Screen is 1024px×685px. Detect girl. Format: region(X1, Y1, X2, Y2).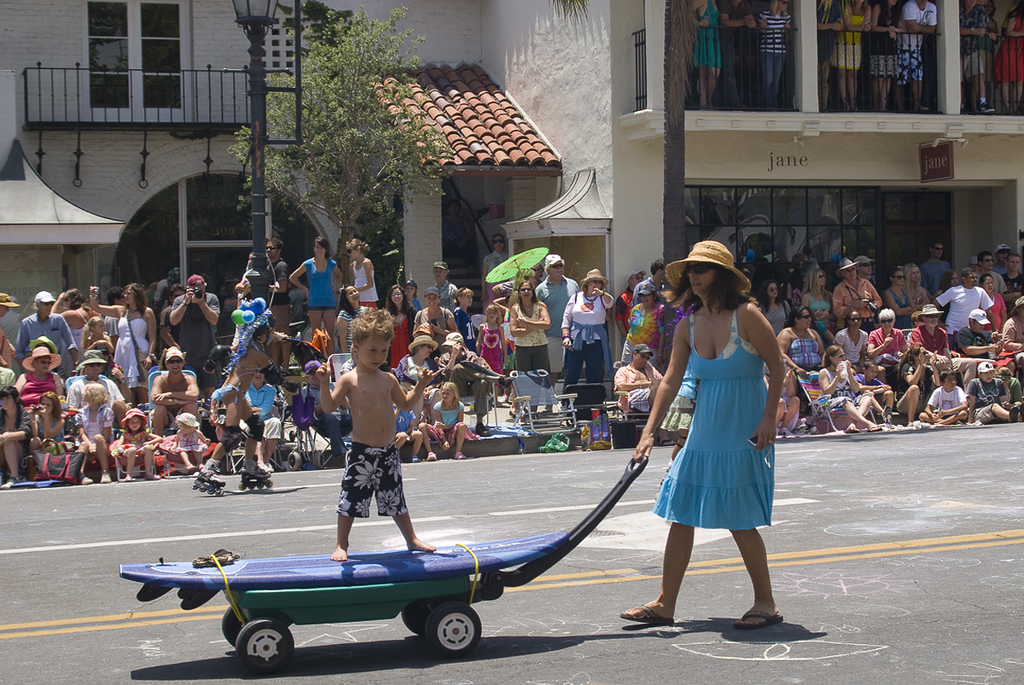
region(451, 287, 478, 353).
